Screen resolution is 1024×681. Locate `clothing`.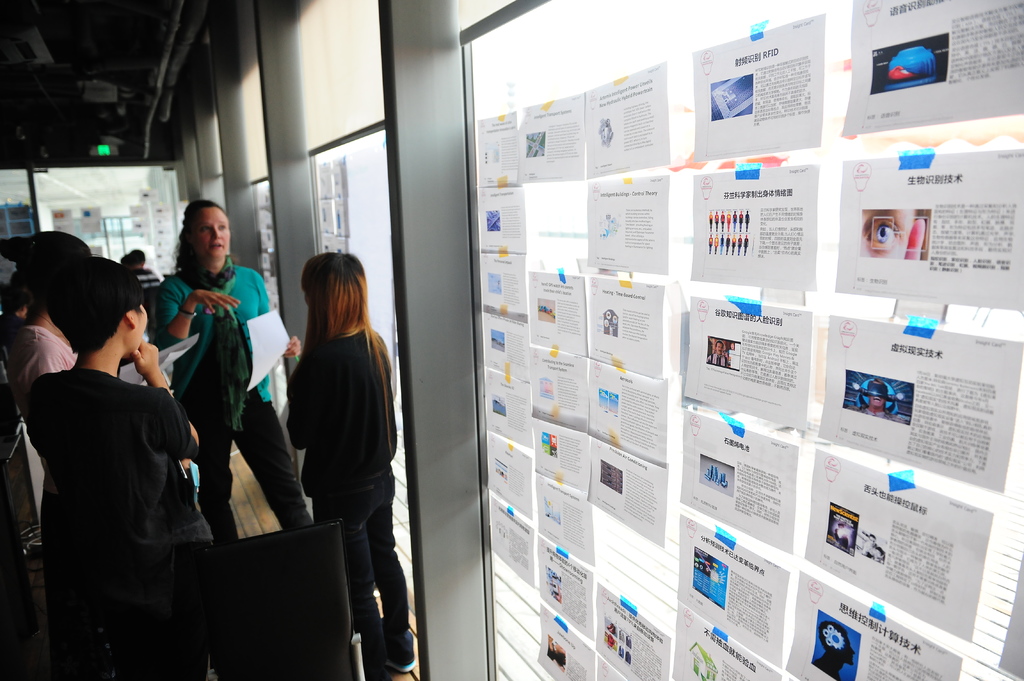
15,326,74,387.
